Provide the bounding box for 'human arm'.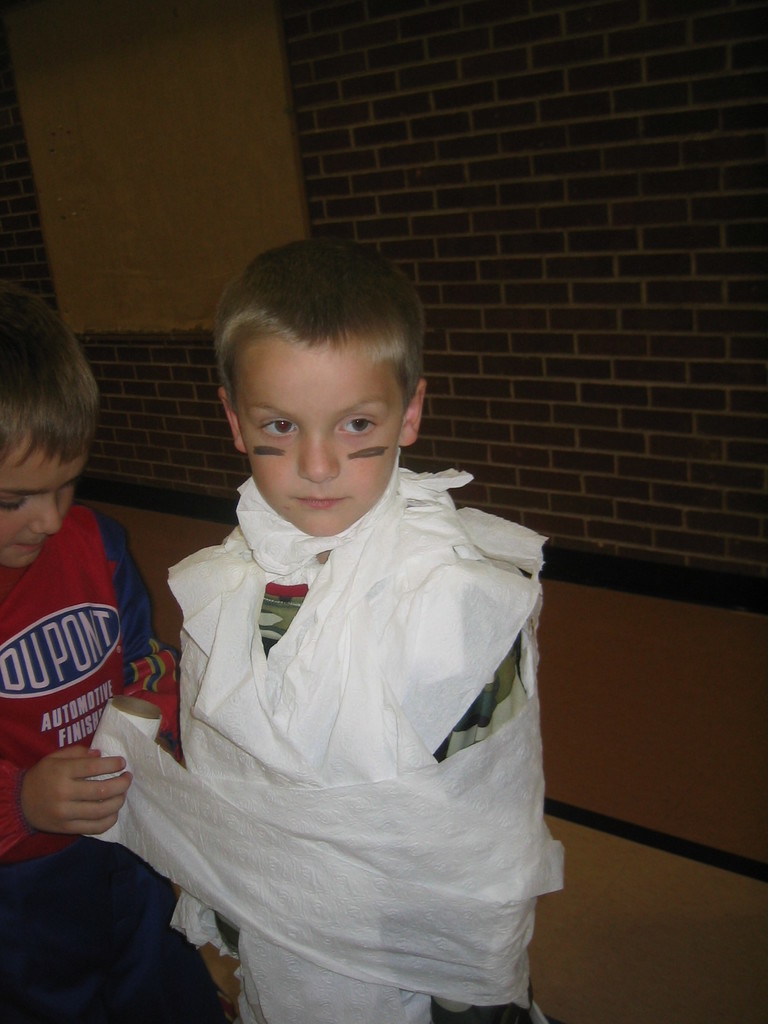
[x1=168, y1=639, x2=242, y2=921].
